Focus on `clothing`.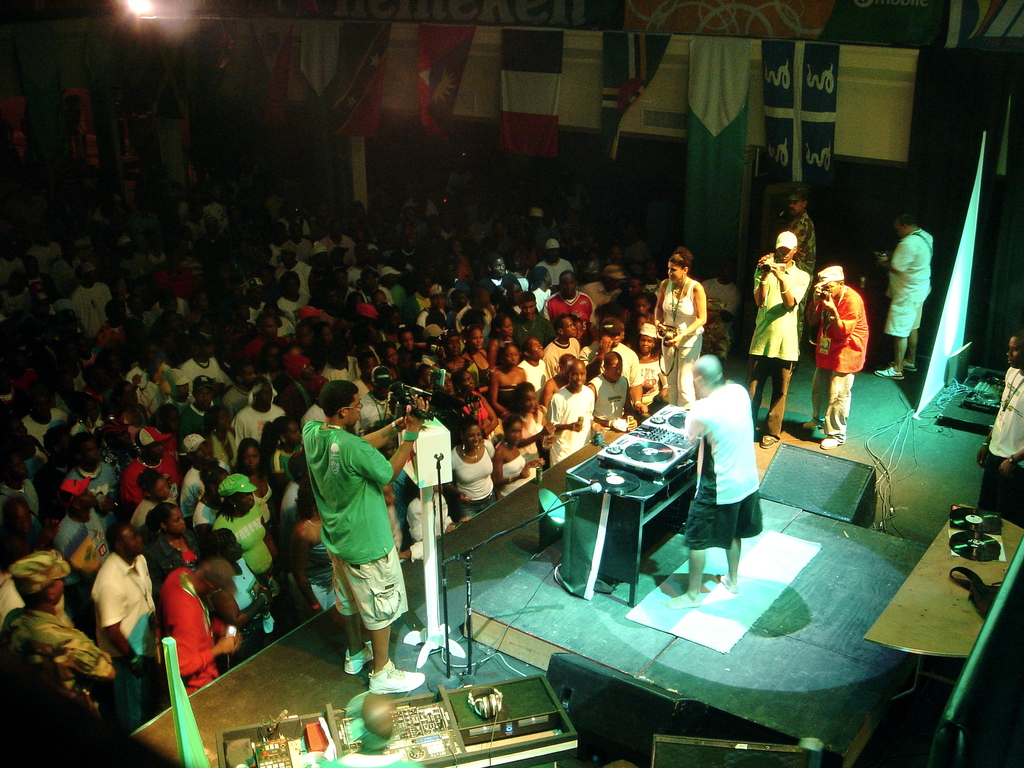
Focused at (left=212, top=503, right=273, bottom=575).
